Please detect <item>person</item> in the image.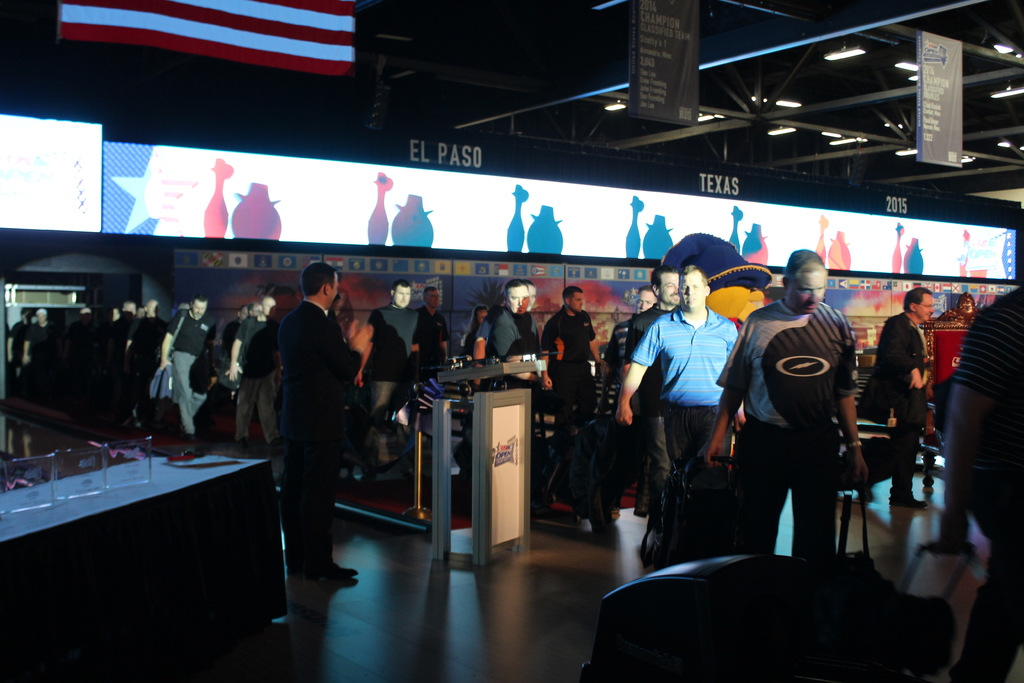
x1=612 y1=266 x2=749 y2=488.
